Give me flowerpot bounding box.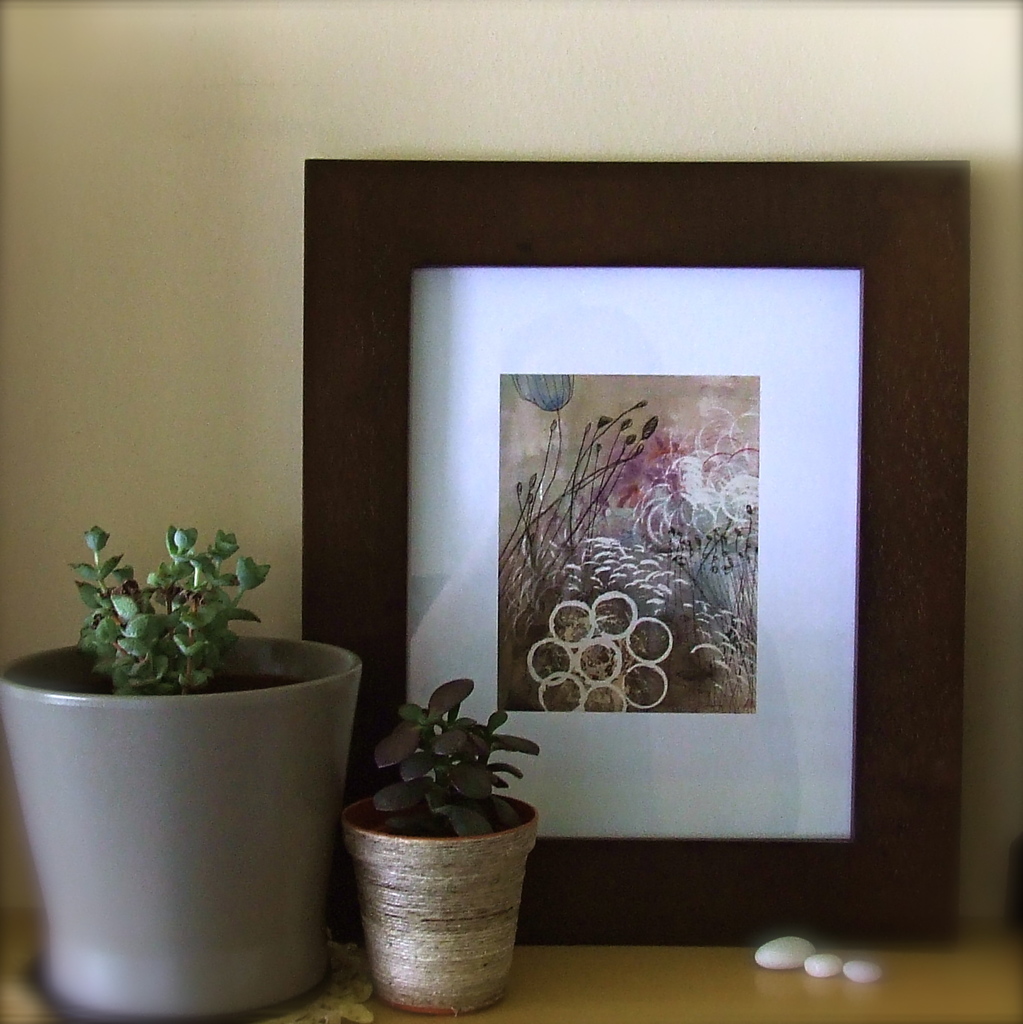
339,789,537,1014.
